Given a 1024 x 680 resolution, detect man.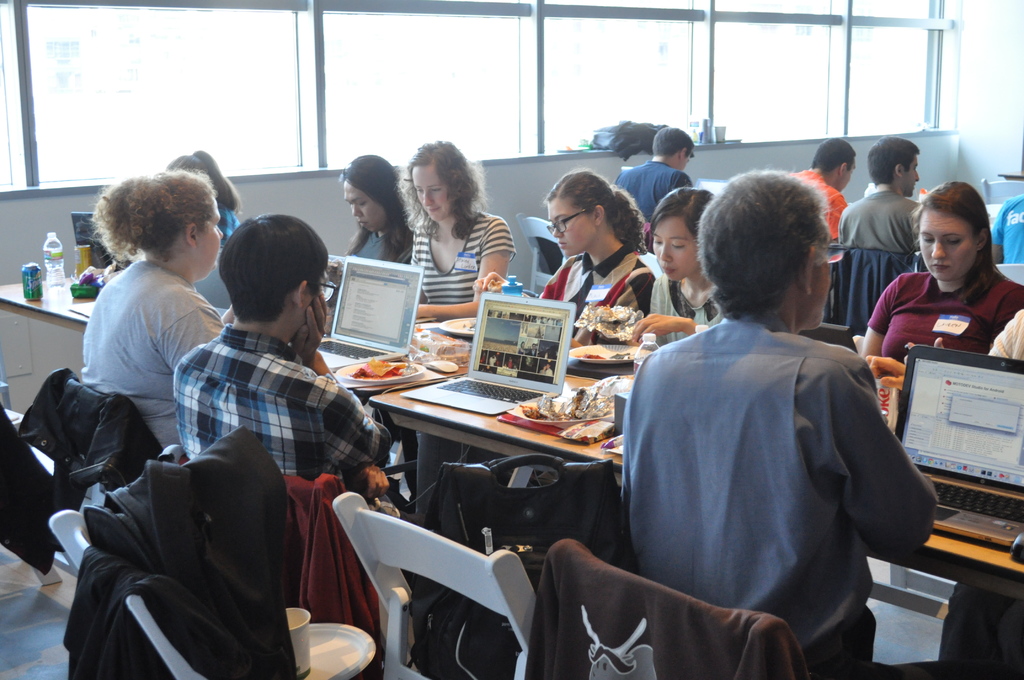
837, 139, 926, 250.
